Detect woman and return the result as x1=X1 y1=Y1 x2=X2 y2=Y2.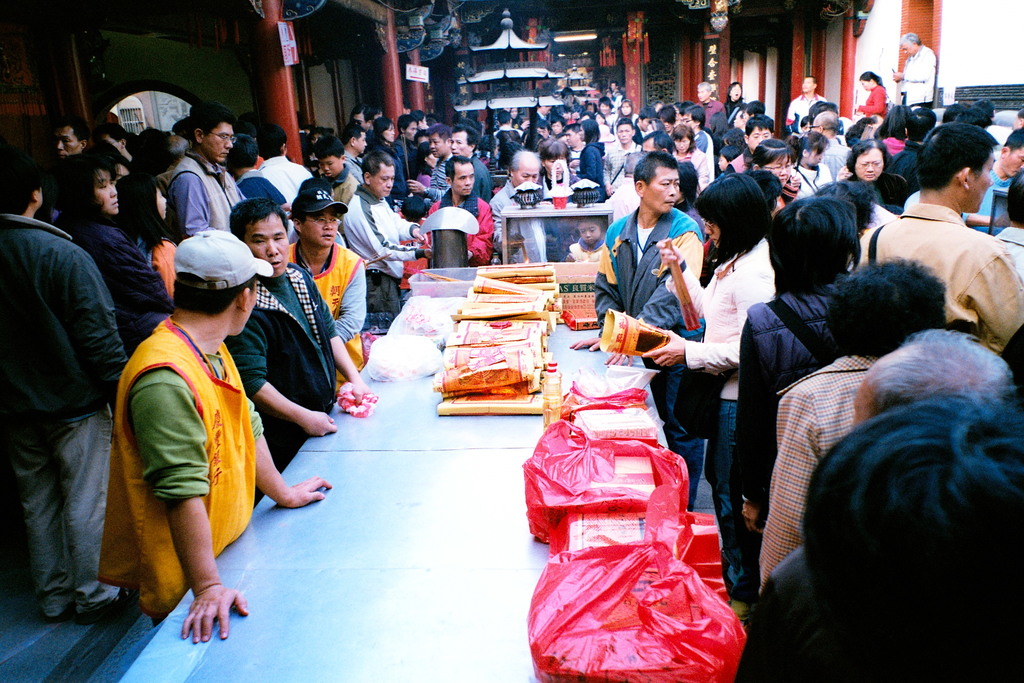
x1=826 y1=140 x2=909 y2=212.
